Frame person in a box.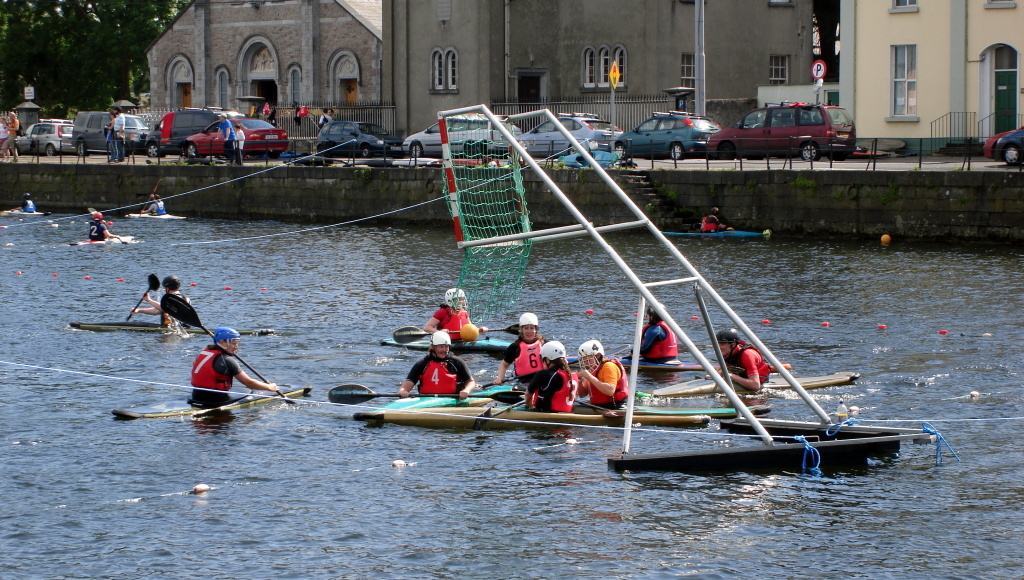
(182, 312, 279, 417).
